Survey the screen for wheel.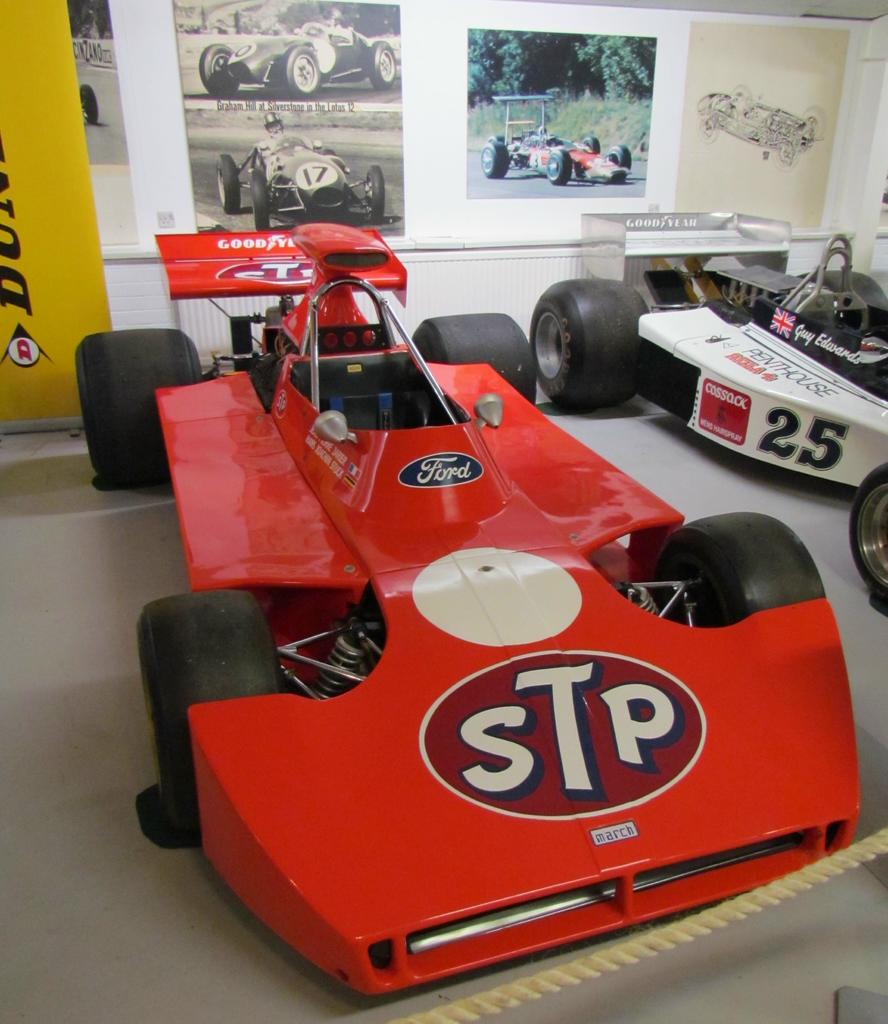
Survey found: <bbox>850, 463, 887, 601</bbox>.
